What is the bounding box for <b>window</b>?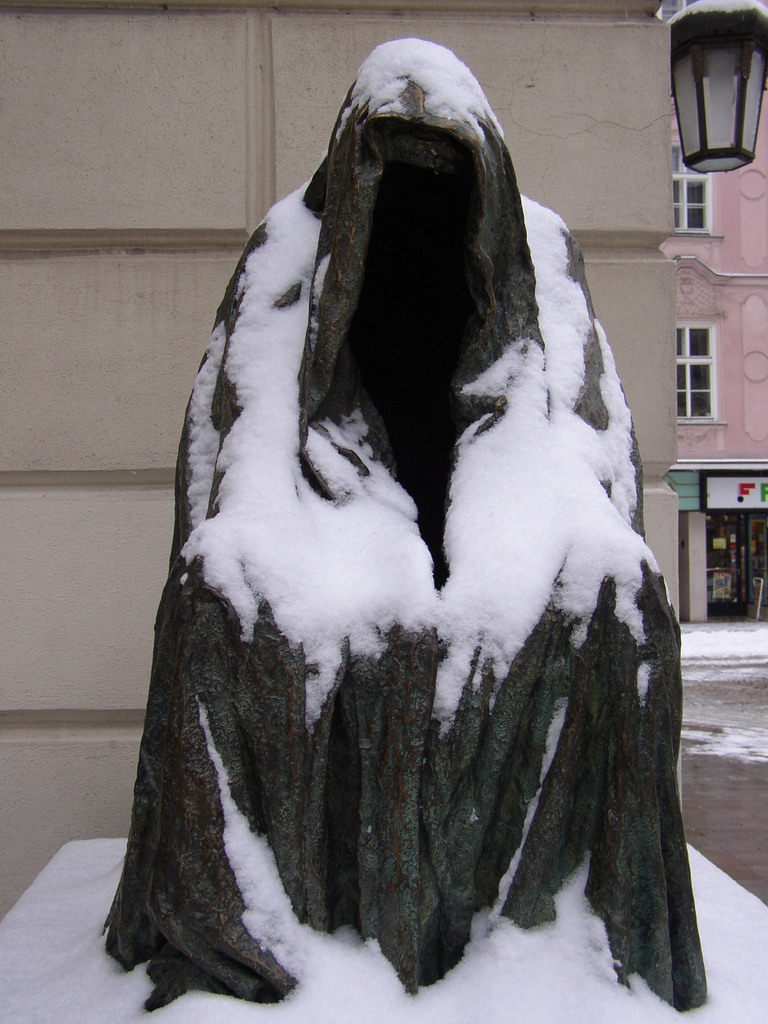
(670, 141, 719, 239).
